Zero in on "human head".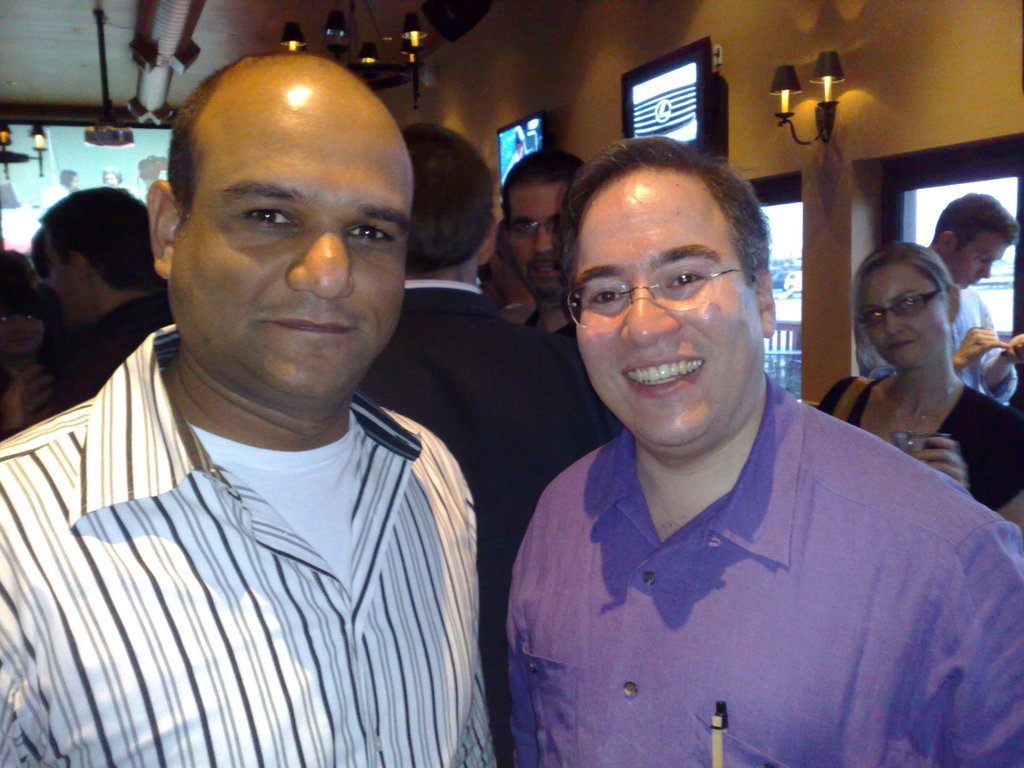
Zeroed in: x1=932, y1=188, x2=1020, y2=290.
